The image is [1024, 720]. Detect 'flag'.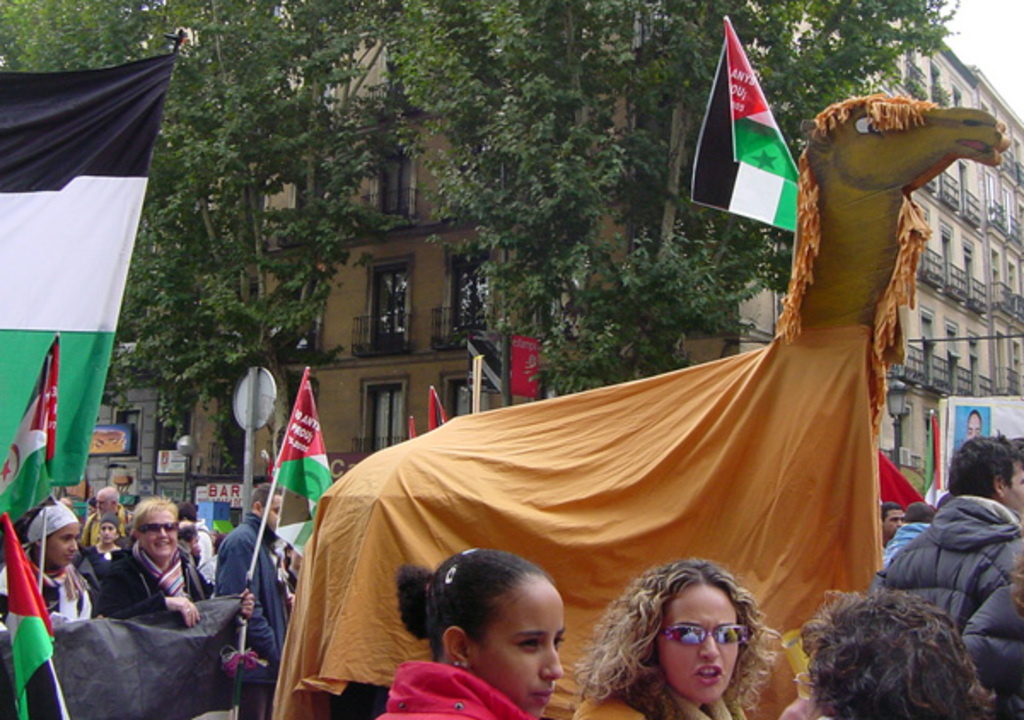
Detection: [x1=514, y1=338, x2=563, y2=401].
